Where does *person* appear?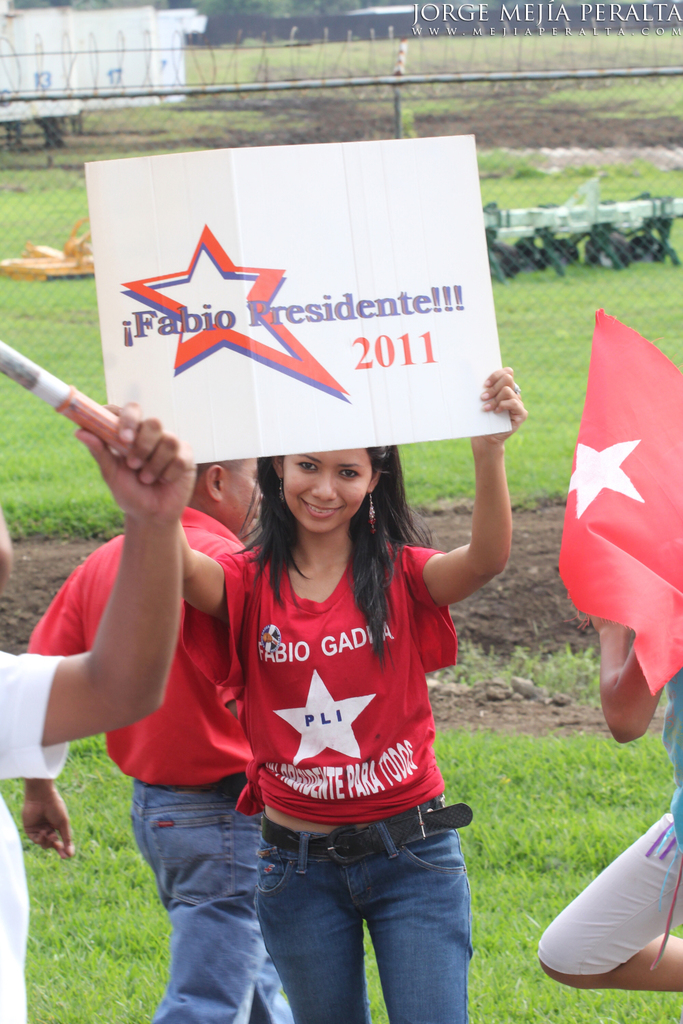
Appears at left=195, top=406, right=489, bottom=978.
